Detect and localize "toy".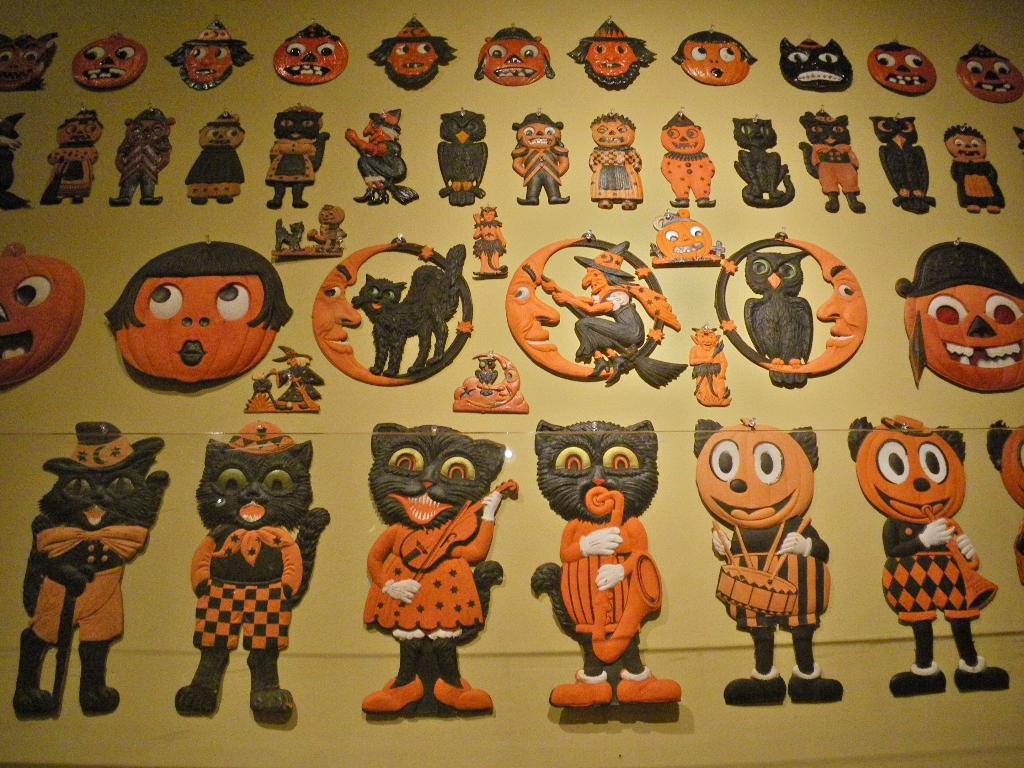
Localized at pyautogui.locateOnScreen(566, 11, 657, 95).
